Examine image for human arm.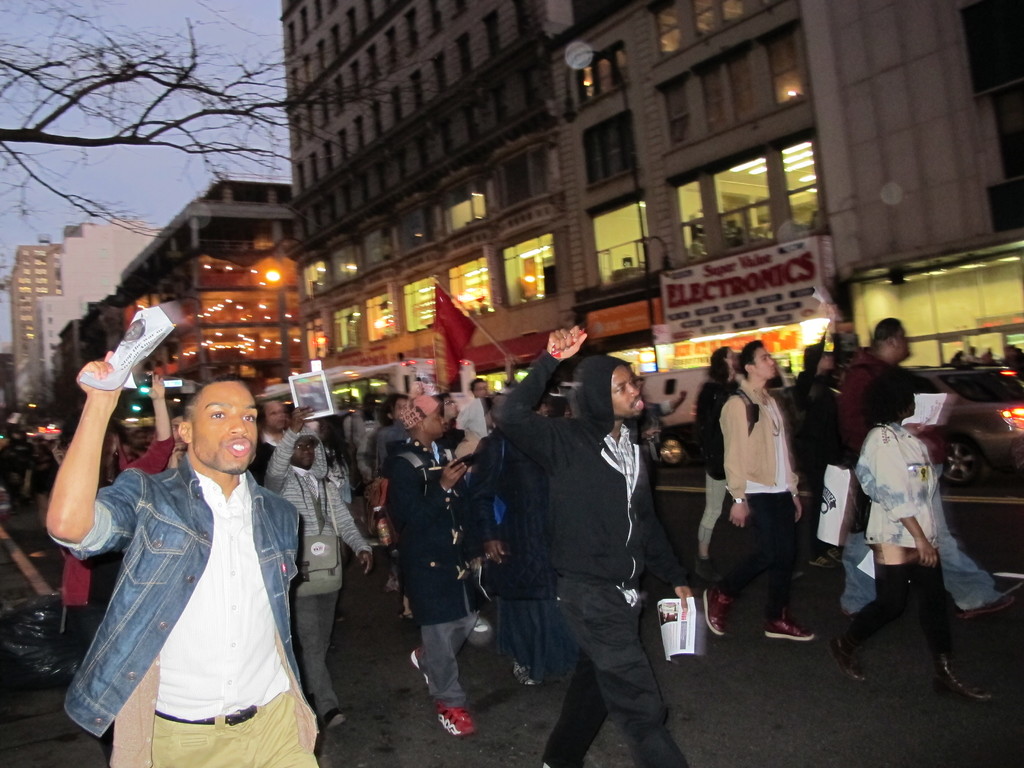
Examination result: {"x1": 464, "y1": 439, "x2": 509, "y2": 563}.
